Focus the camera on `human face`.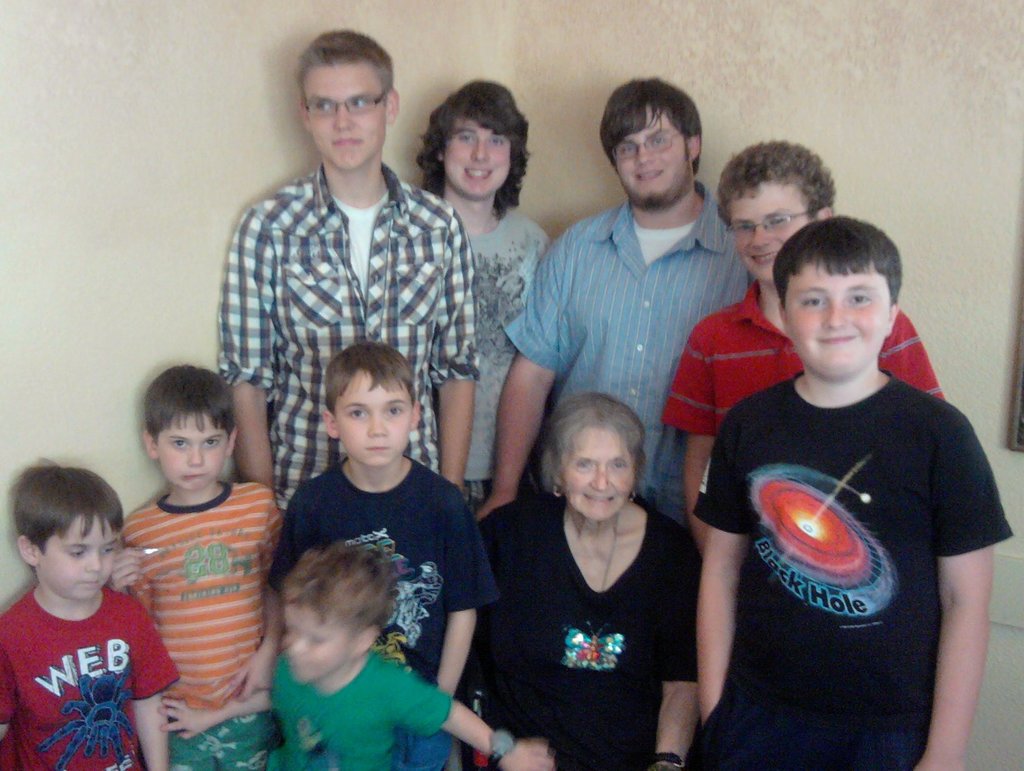
Focus region: BBox(611, 110, 684, 207).
